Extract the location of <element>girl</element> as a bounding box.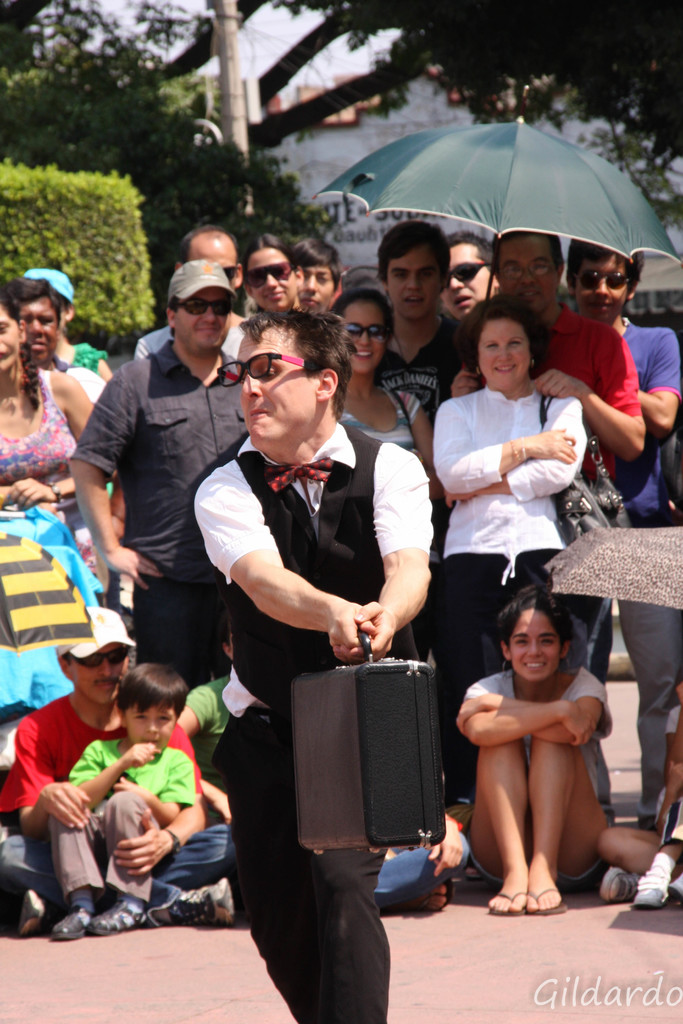
(x1=454, y1=577, x2=616, y2=915).
